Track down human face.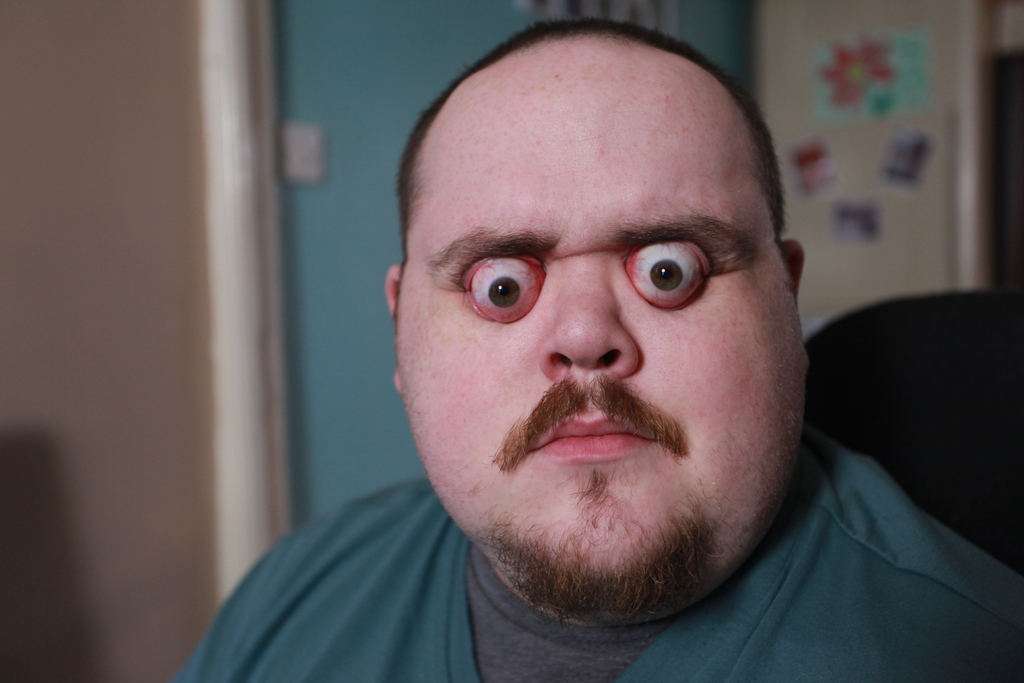
Tracked to {"left": 394, "top": 35, "right": 802, "bottom": 623}.
